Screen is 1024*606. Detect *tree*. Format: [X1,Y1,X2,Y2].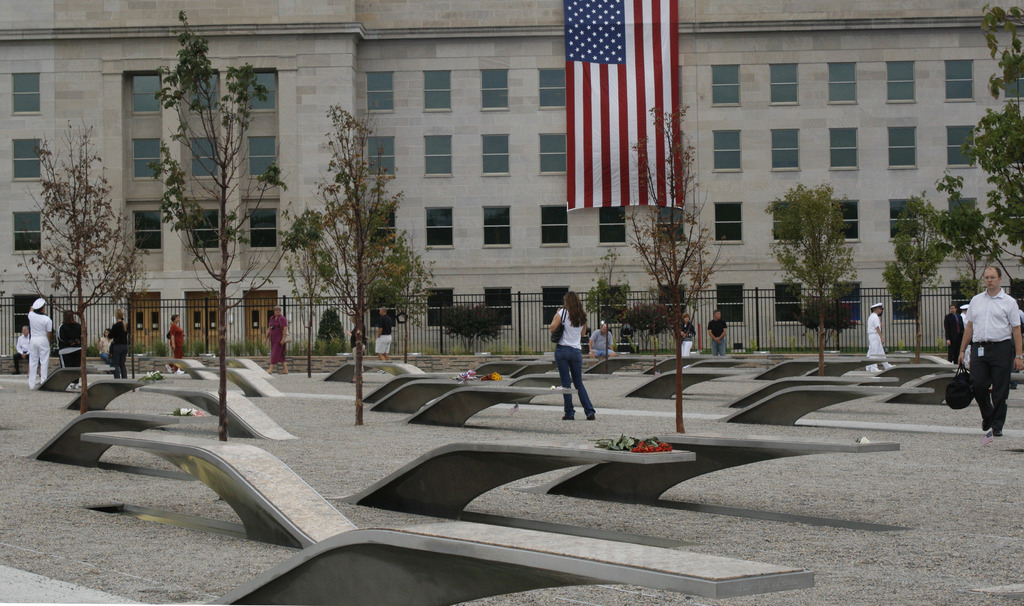
[286,135,417,373].
